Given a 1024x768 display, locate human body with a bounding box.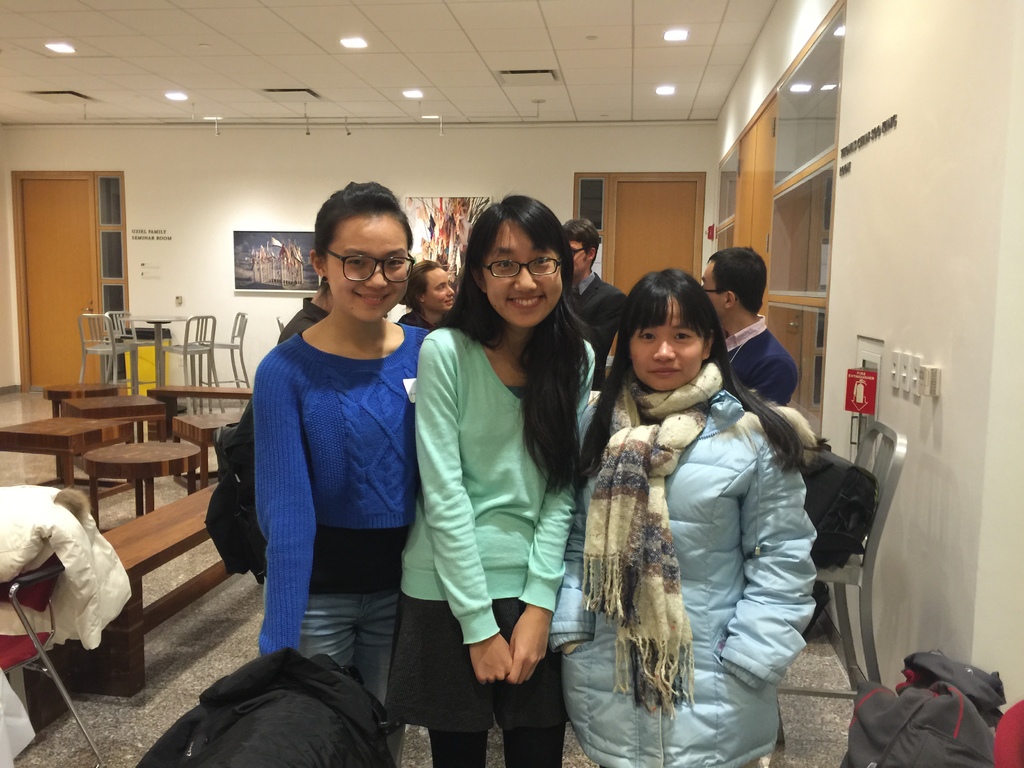
Located: {"left": 559, "top": 218, "right": 629, "bottom": 397}.
